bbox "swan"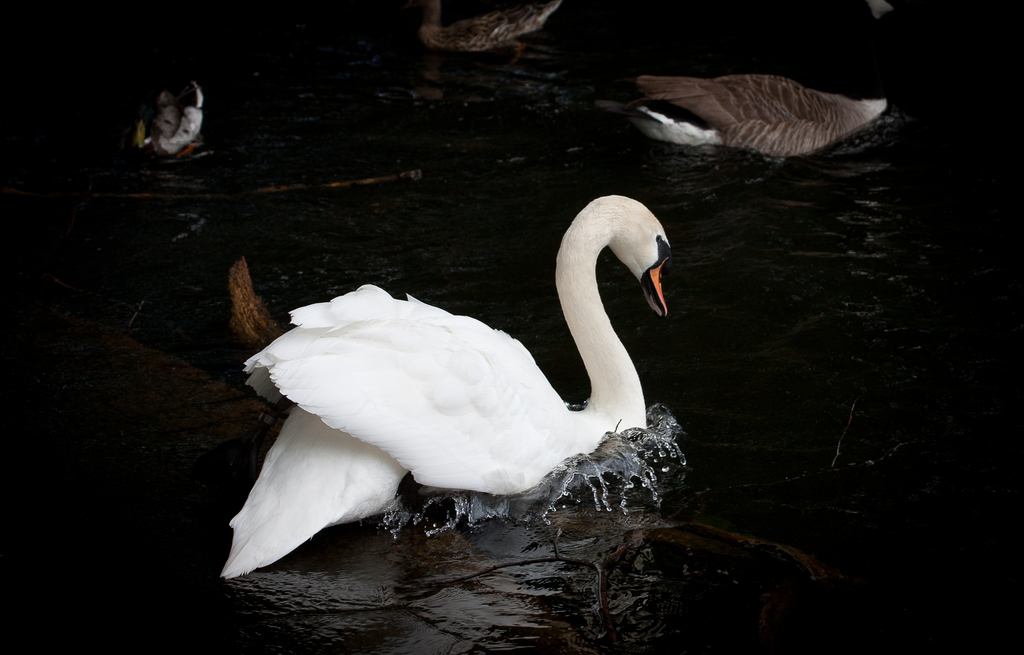
BBox(217, 191, 677, 584)
